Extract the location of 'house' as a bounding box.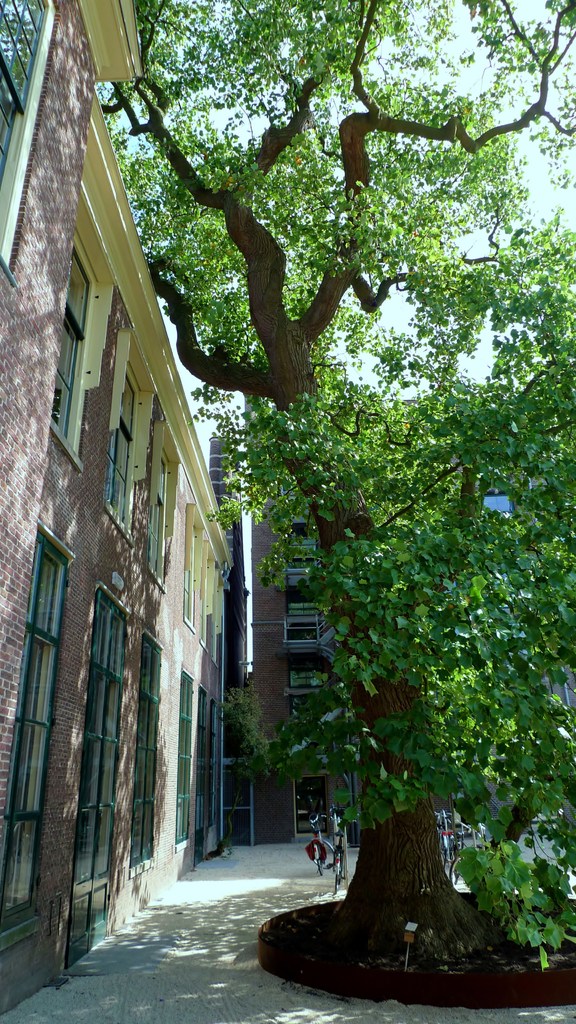
<region>0, 0, 245, 1012</region>.
